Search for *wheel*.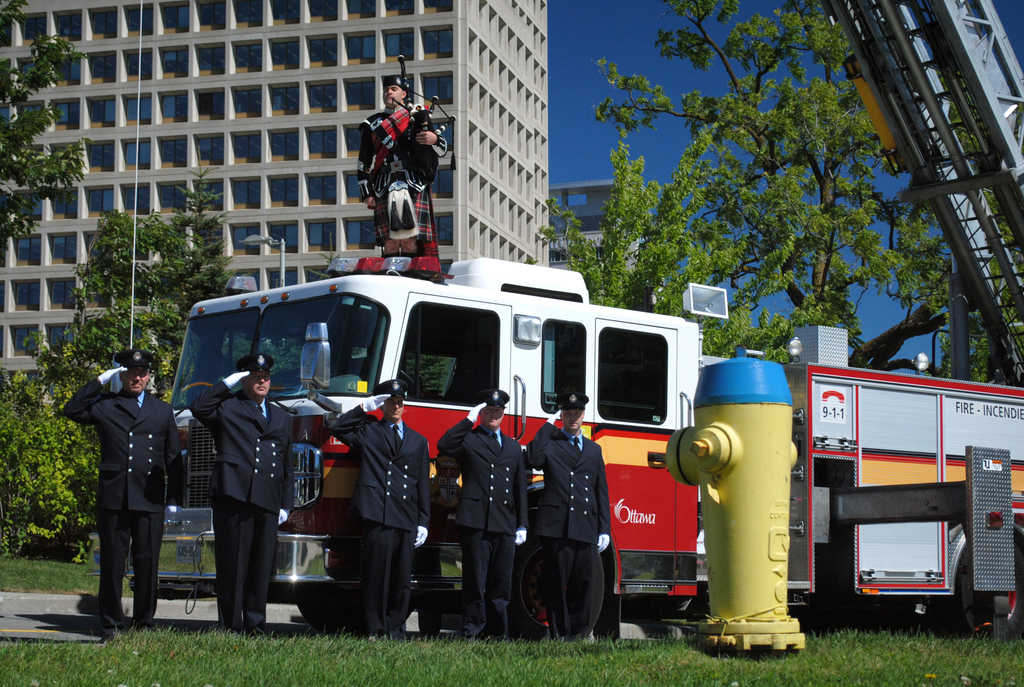
Found at Rect(292, 578, 406, 626).
